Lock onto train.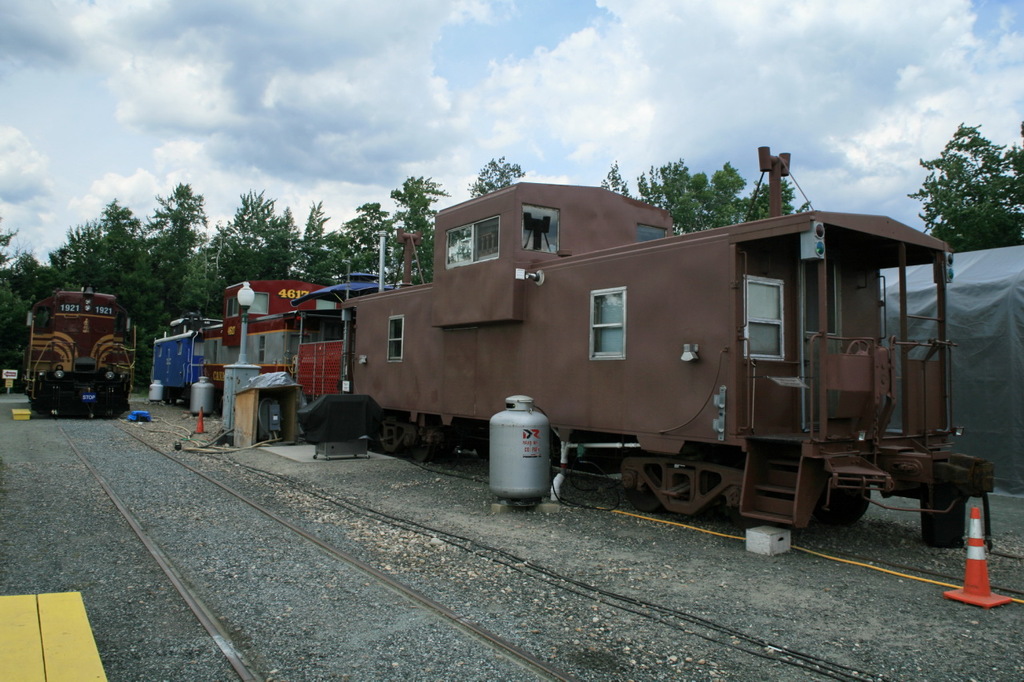
Locked: bbox(156, 142, 995, 546).
